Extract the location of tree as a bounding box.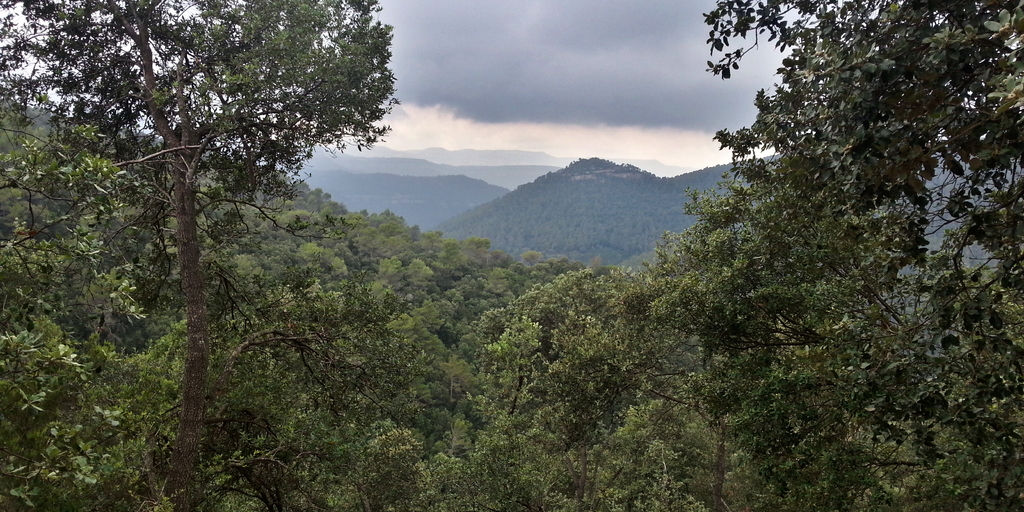
x1=0 y1=0 x2=399 y2=511.
